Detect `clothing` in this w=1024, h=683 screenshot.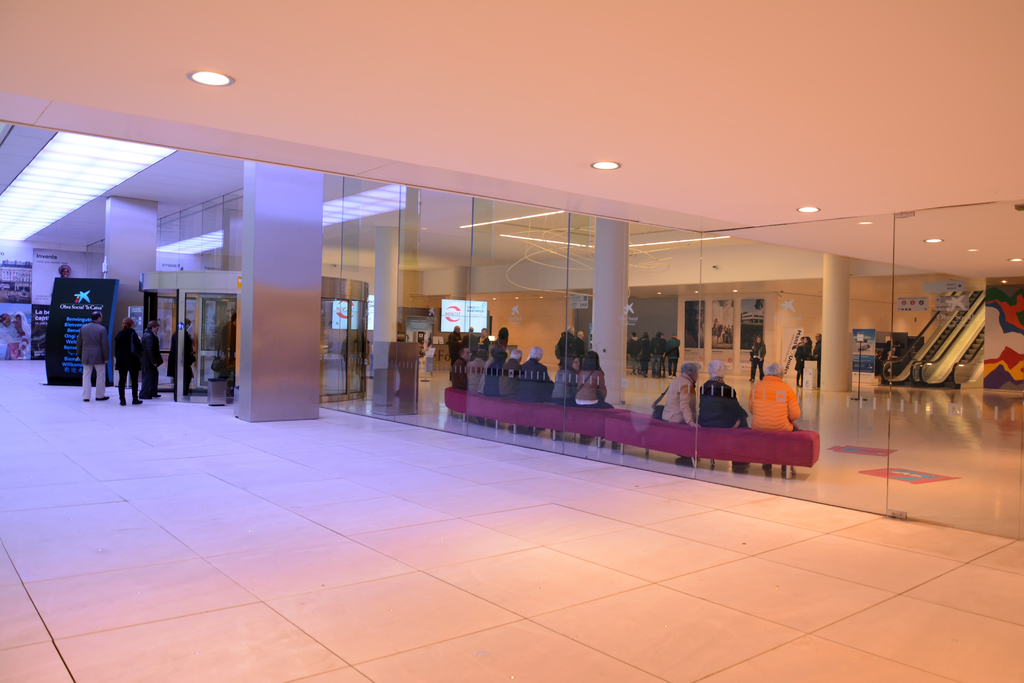
Detection: x1=162 y1=332 x2=200 y2=395.
